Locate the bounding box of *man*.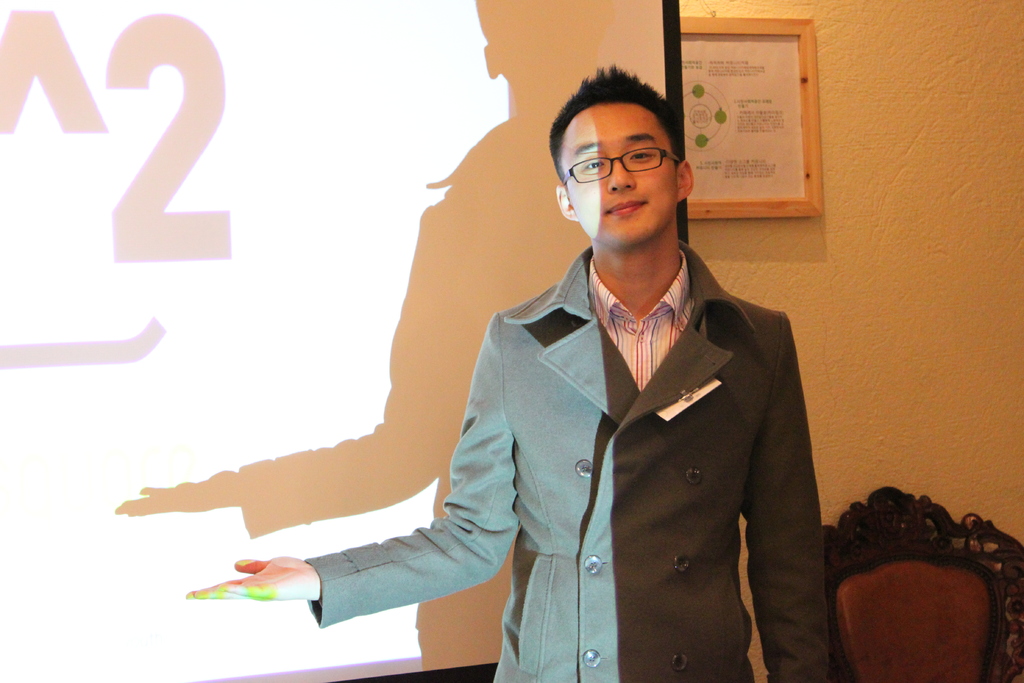
Bounding box: l=328, t=78, r=842, b=675.
